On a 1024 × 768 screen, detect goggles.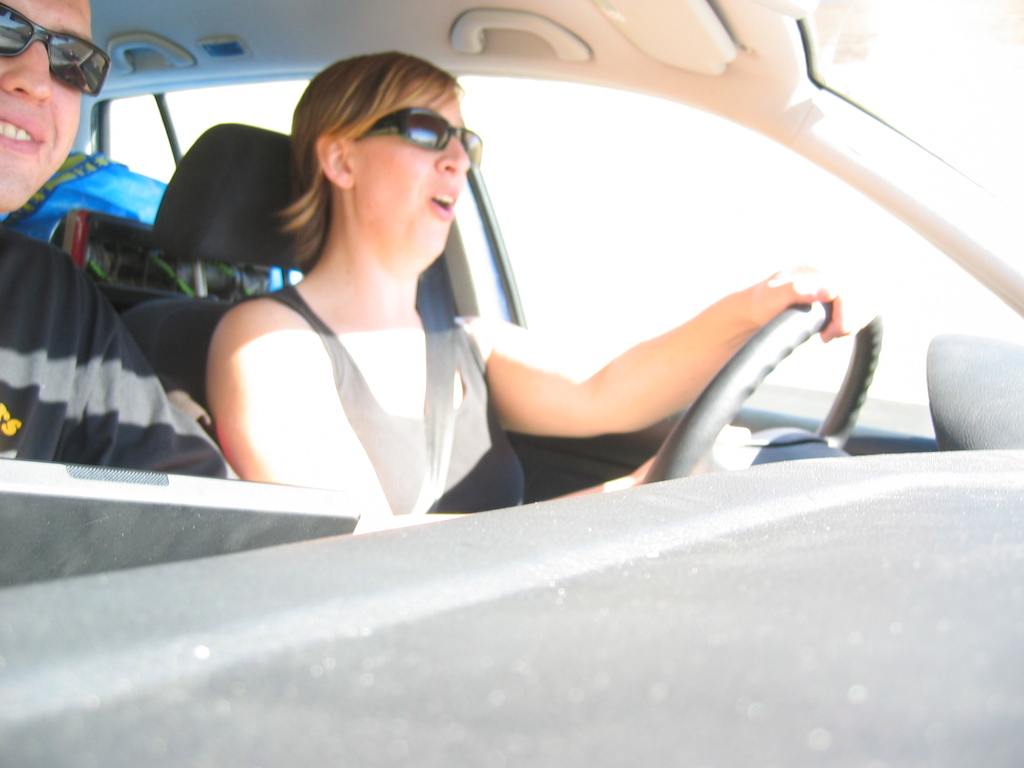
<bbox>0, 1, 118, 108</bbox>.
